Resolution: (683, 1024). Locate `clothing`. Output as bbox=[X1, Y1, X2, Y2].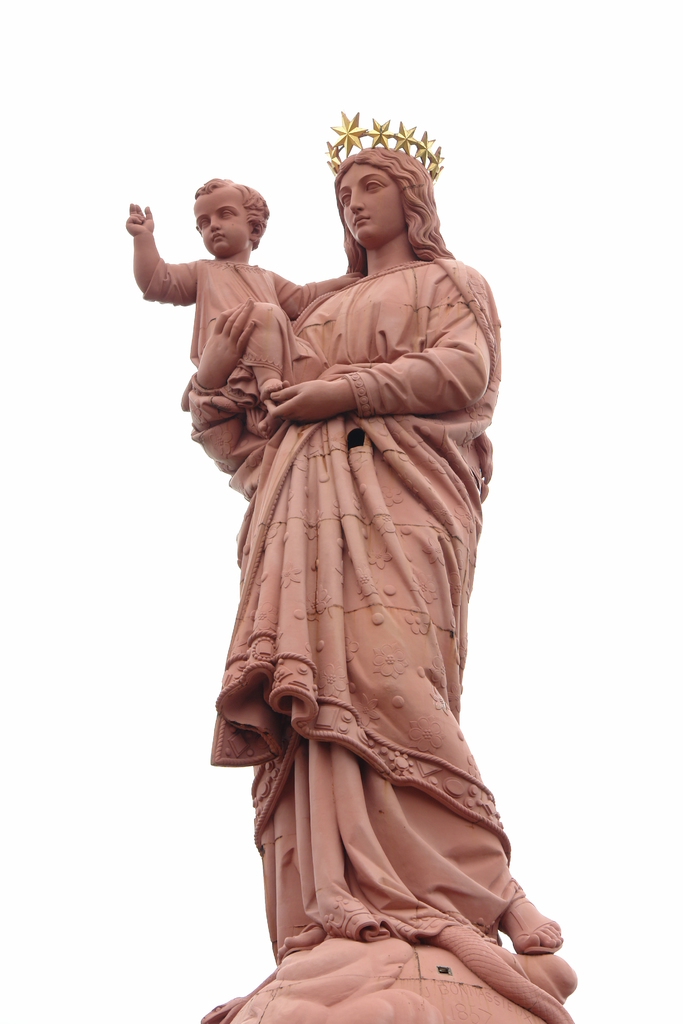
bbox=[209, 250, 545, 958].
